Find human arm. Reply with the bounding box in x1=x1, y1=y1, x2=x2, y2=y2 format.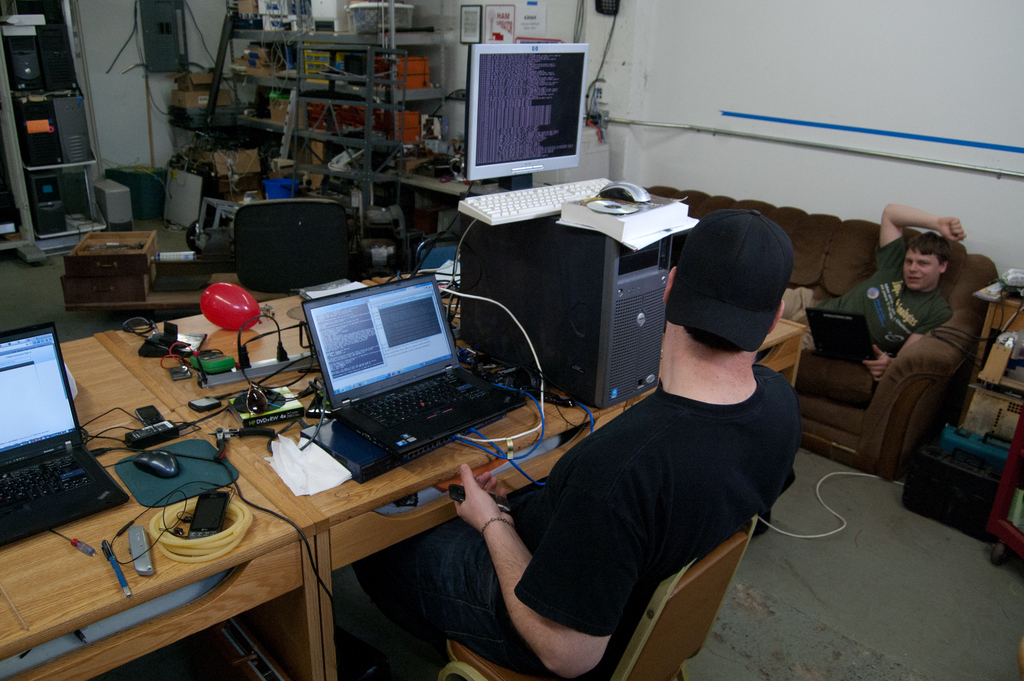
x1=452, y1=454, x2=633, y2=679.
